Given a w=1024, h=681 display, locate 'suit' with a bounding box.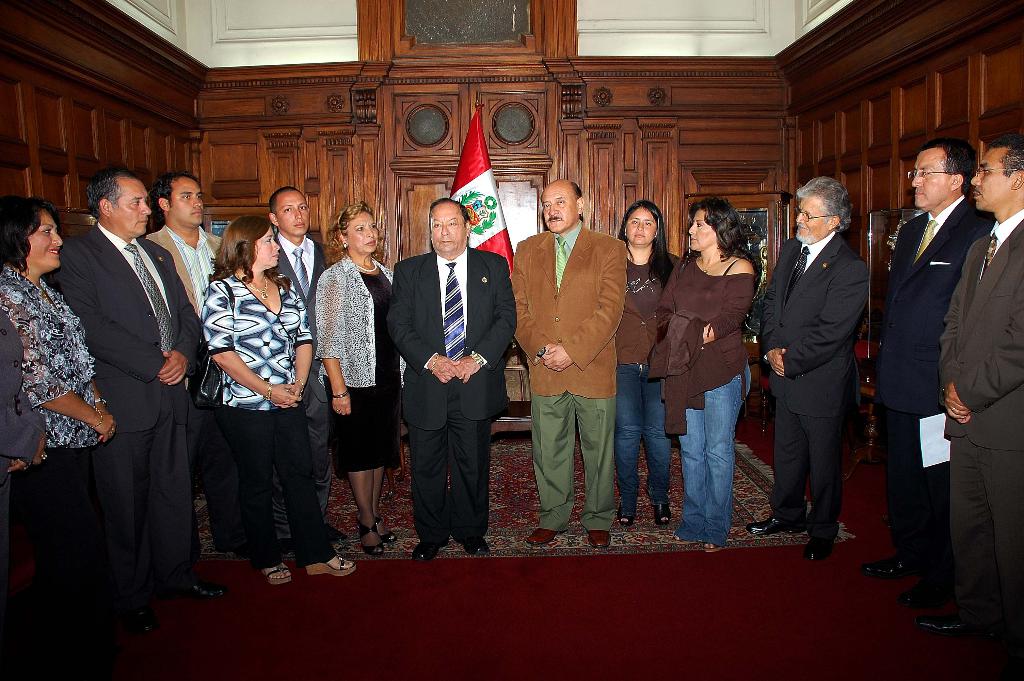
Located: [x1=871, y1=198, x2=997, y2=609].
